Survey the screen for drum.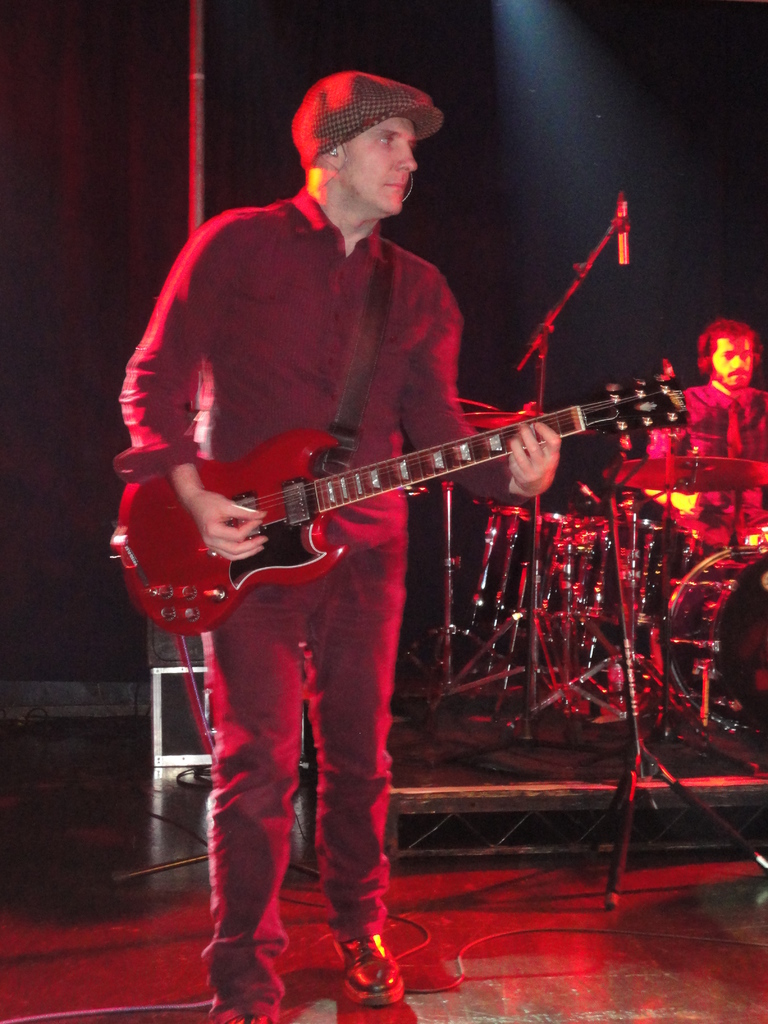
Survey found: pyautogui.locateOnScreen(509, 508, 584, 624).
